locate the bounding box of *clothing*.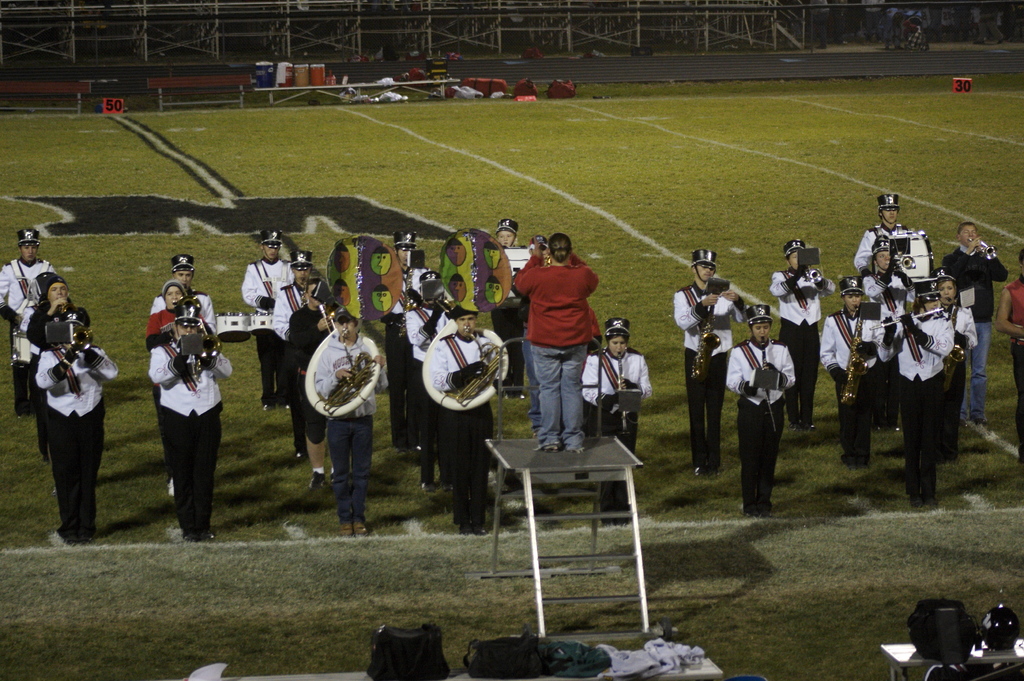
Bounding box: (left=932, top=308, right=987, bottom=470).
